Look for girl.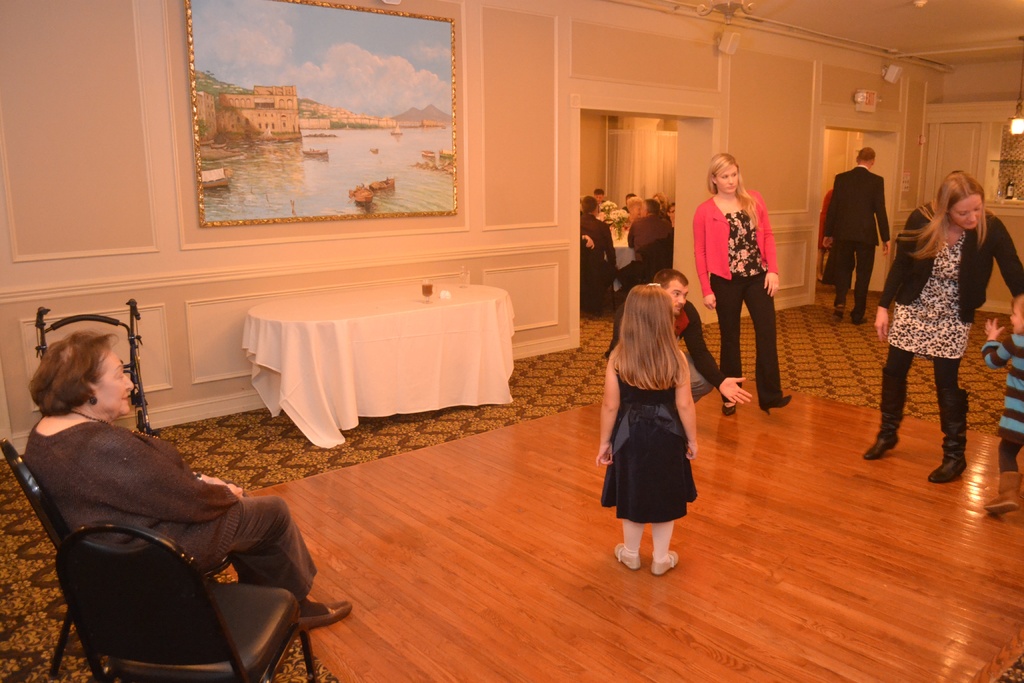
Found: 690, 154, 799, 414.
